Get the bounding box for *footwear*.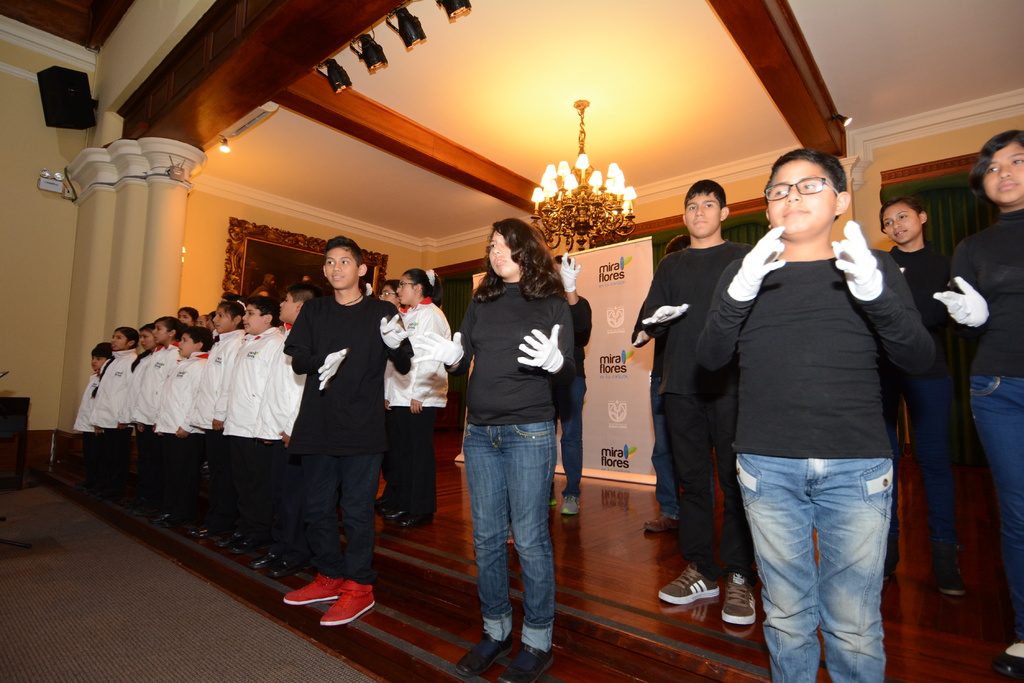
643 512 681 529.
